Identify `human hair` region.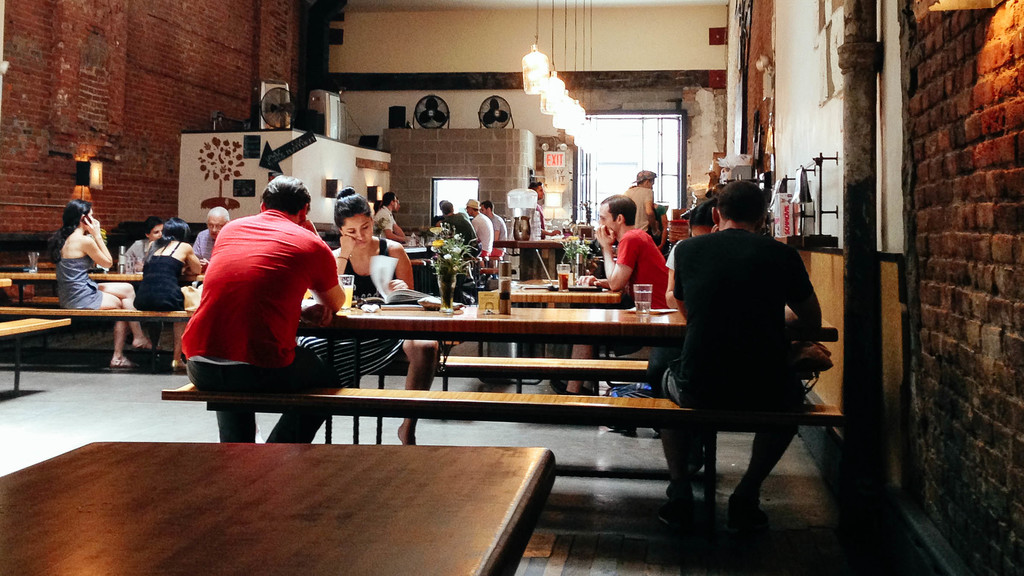
Region: bbox=[157, 211, 190, 242].
